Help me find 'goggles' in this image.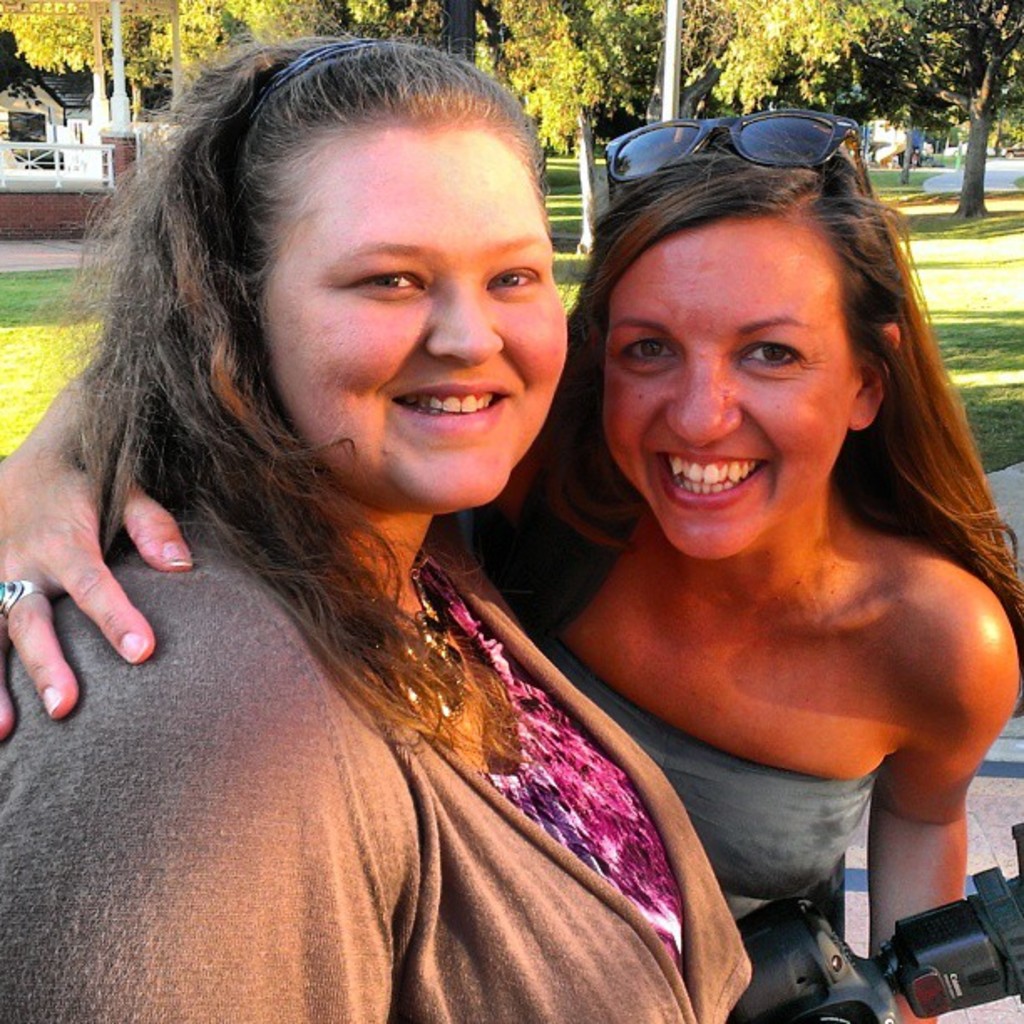
Found it: 594 99 875 171.
